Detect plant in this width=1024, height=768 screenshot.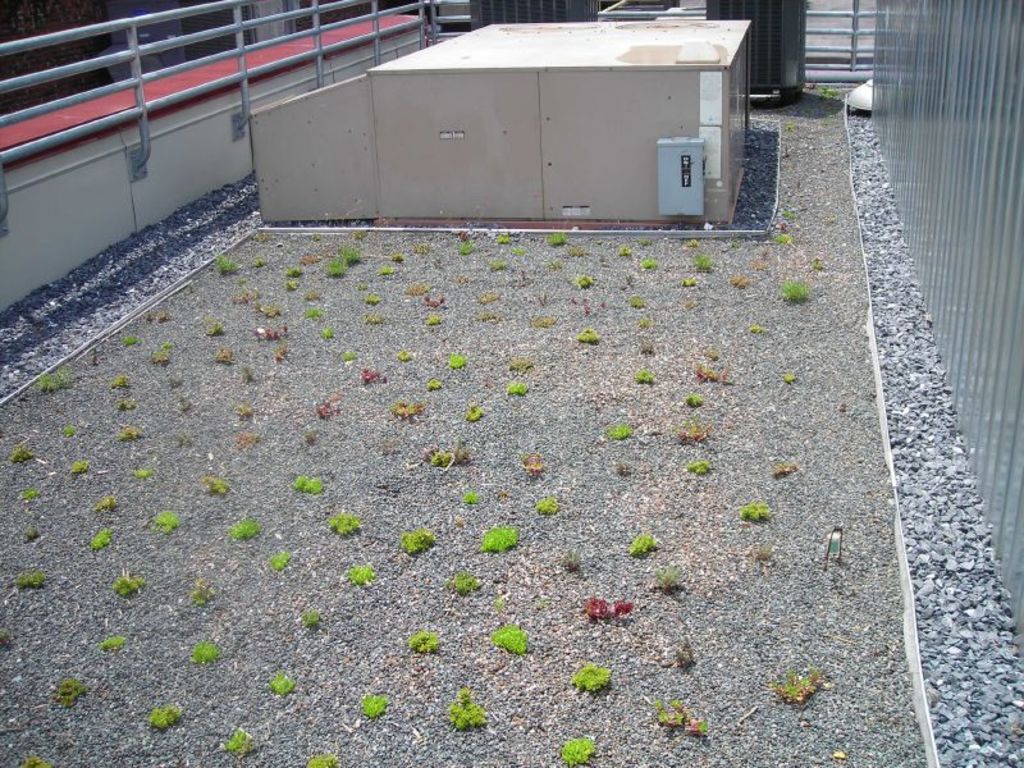
Detection: locate(178, 392, 192, 407).
